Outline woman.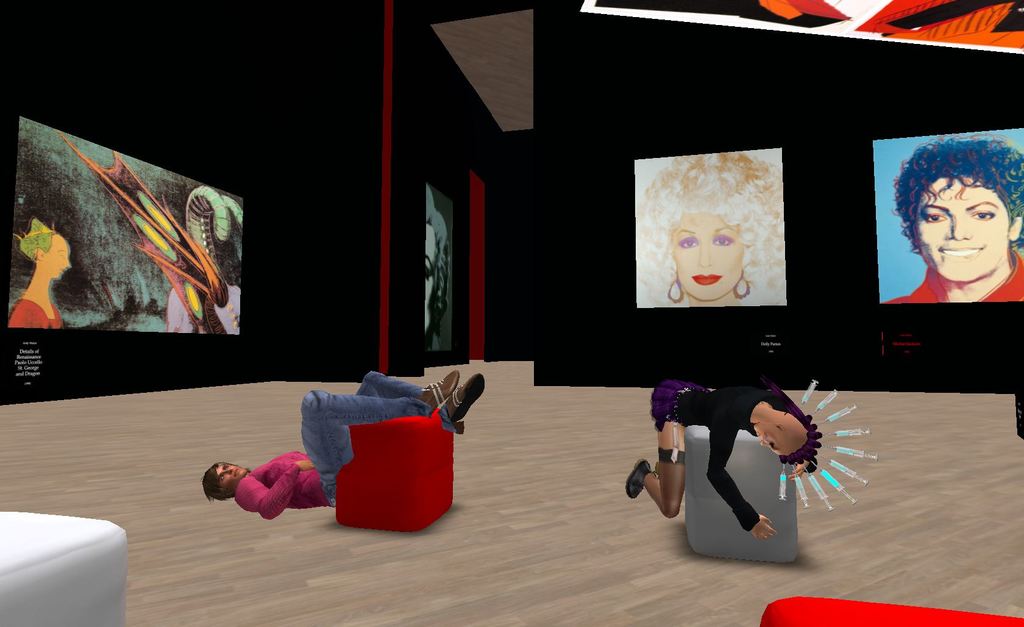
Outline: (879,137,1022,318).
